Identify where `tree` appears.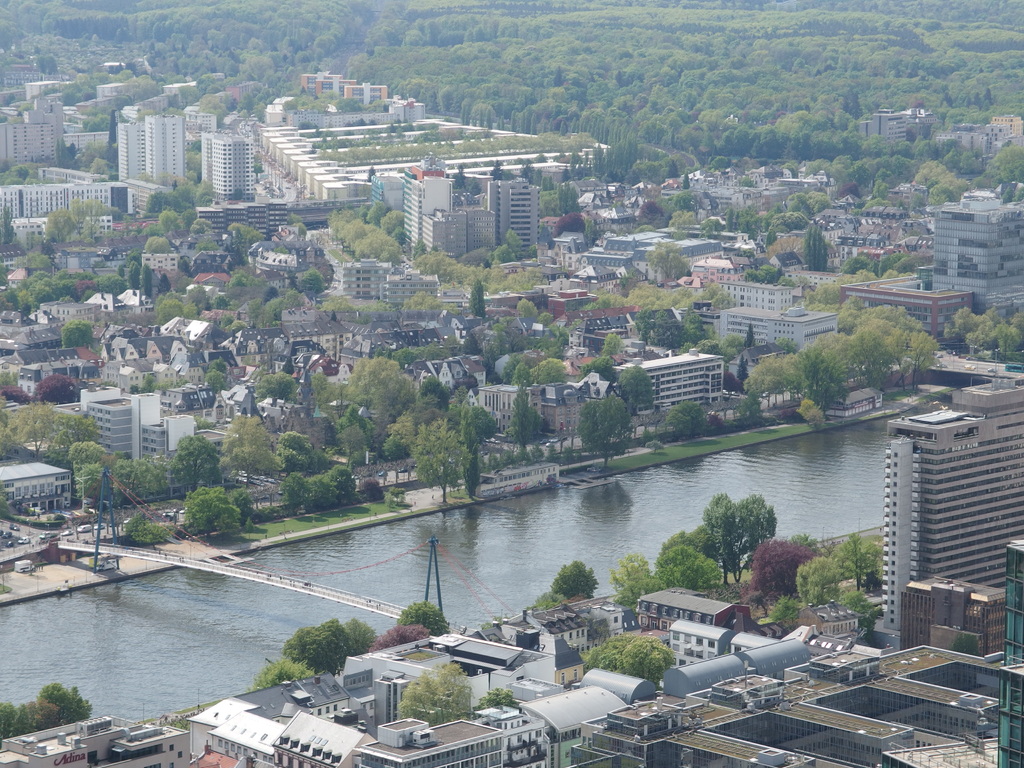
Appears at (144,220,333,343).
